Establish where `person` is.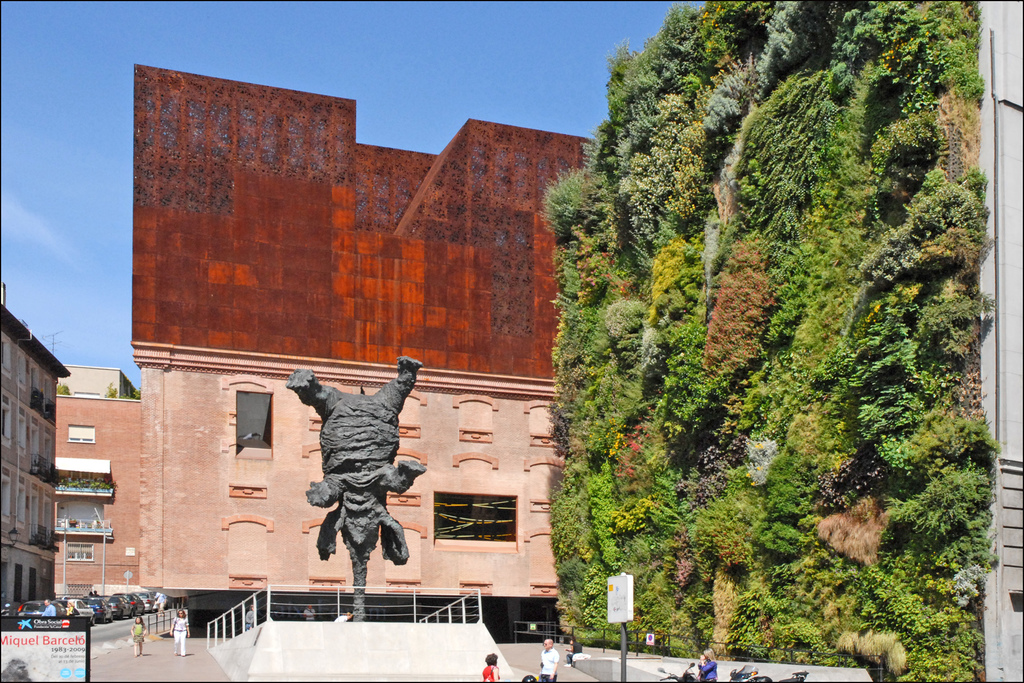
Established at (535, 638, 561, 682).
